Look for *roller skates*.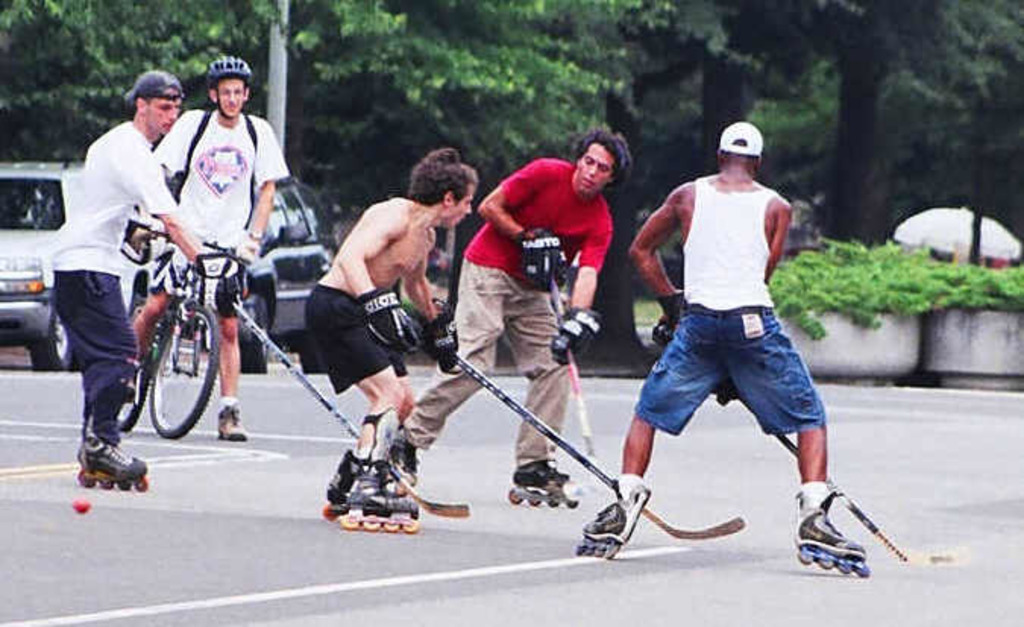
Found: <bbox>73, 434, 150, 490</bbox>.
